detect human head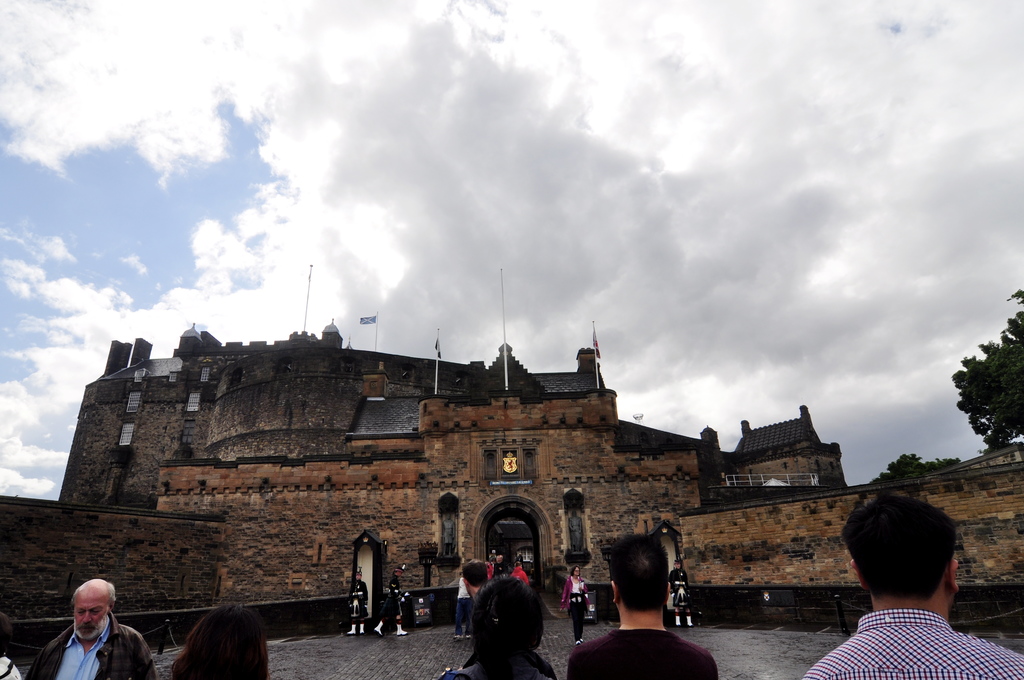
(x1=54, y1=569, x2=123, y2=644)
